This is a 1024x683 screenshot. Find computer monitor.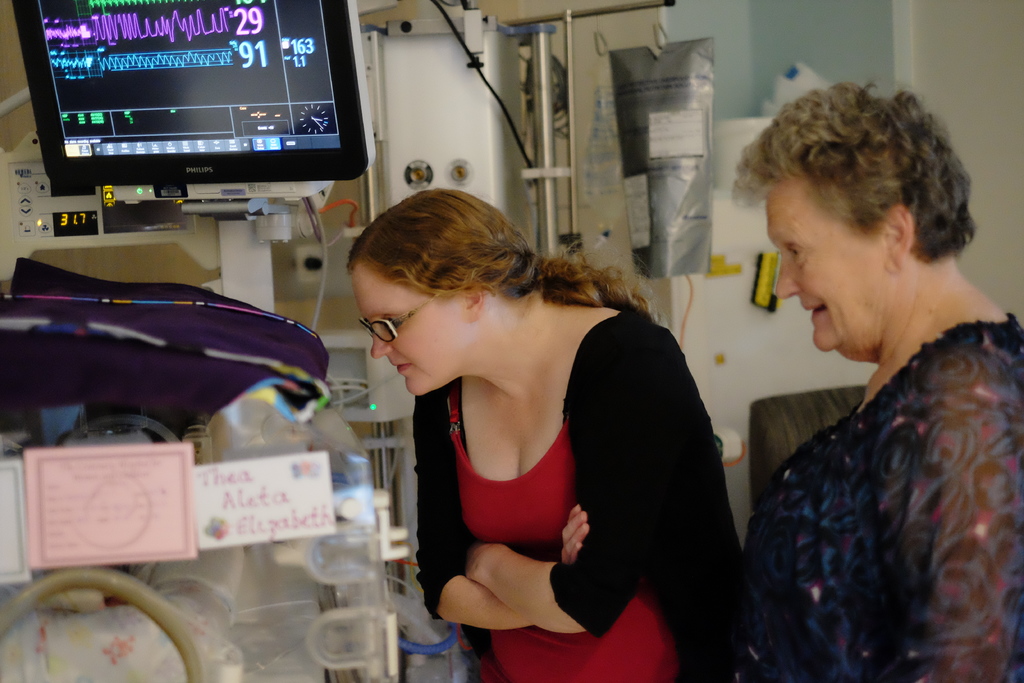
Bounding box: {"left": 33, "top": 0, "right": 351, "bottom": 204}.
